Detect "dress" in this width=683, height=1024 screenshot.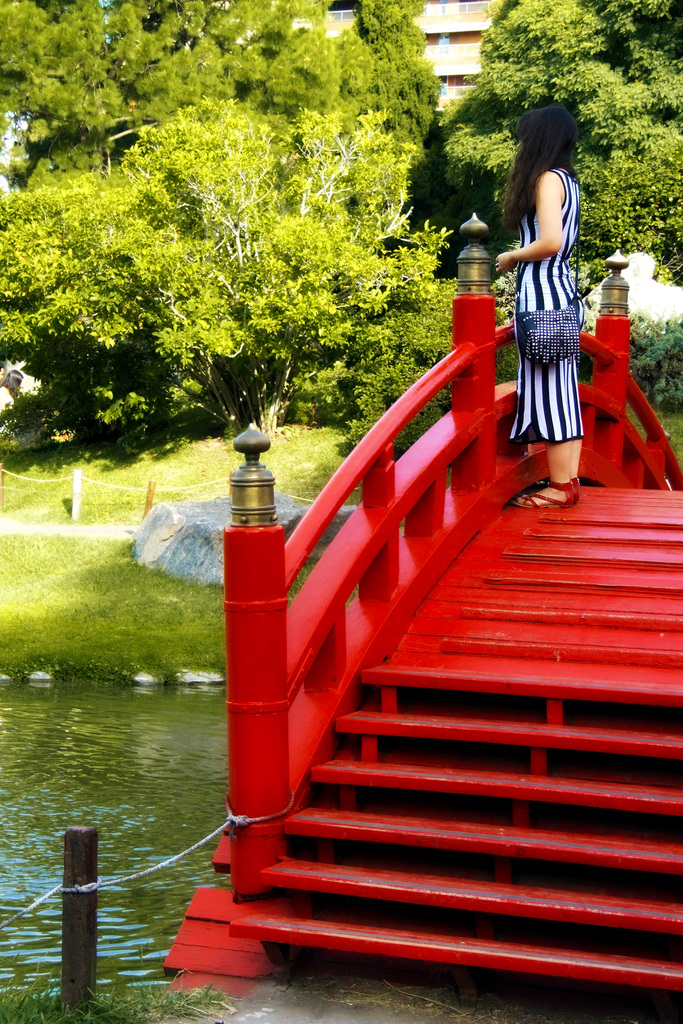
Detection: [511,165,589,442].
